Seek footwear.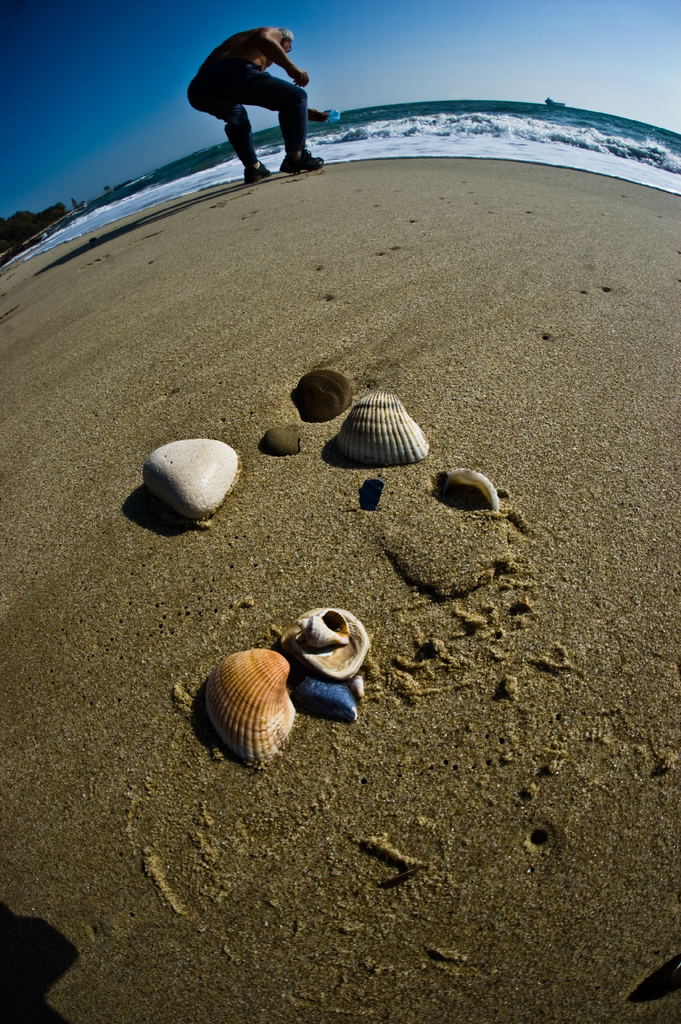
(left=245, top=168, right=275, bottom=183).
